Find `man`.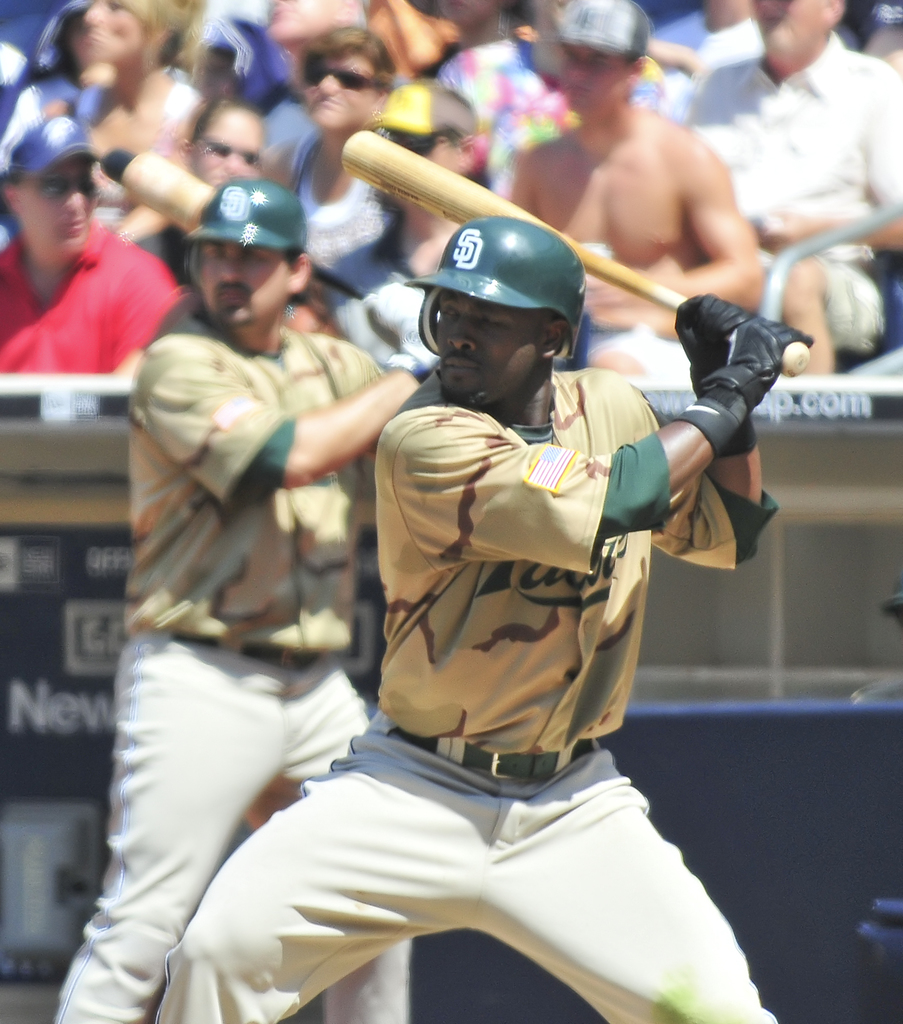
54, 176, 410, 1023.
